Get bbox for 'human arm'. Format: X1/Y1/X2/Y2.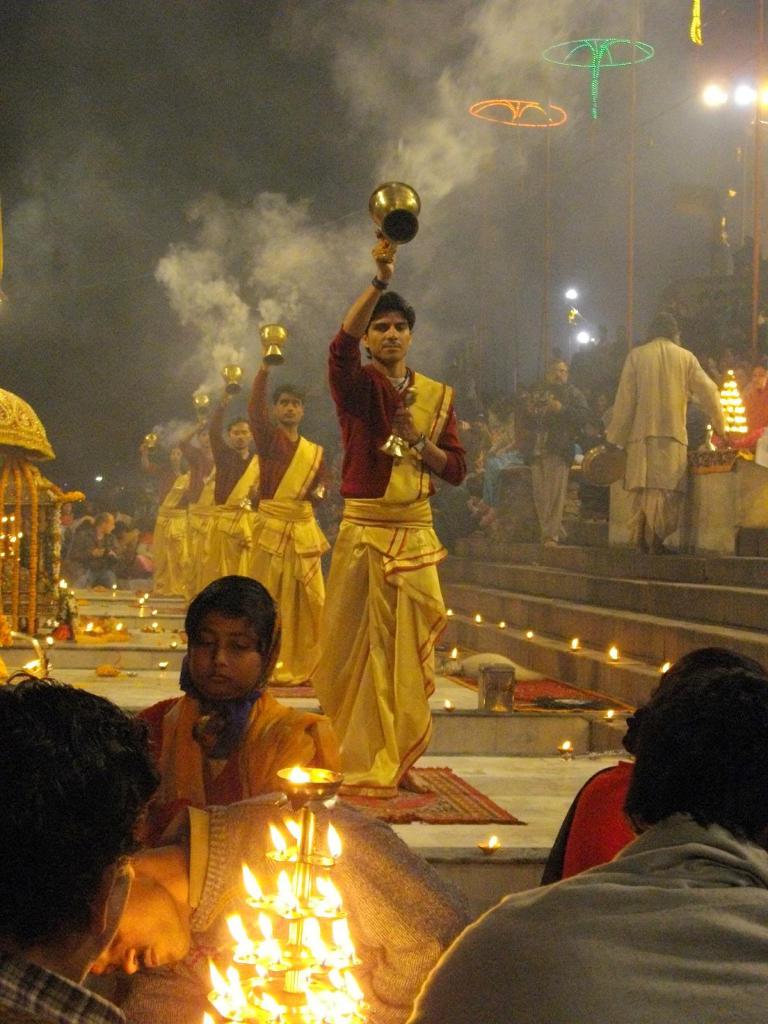
412/388/483/498.
